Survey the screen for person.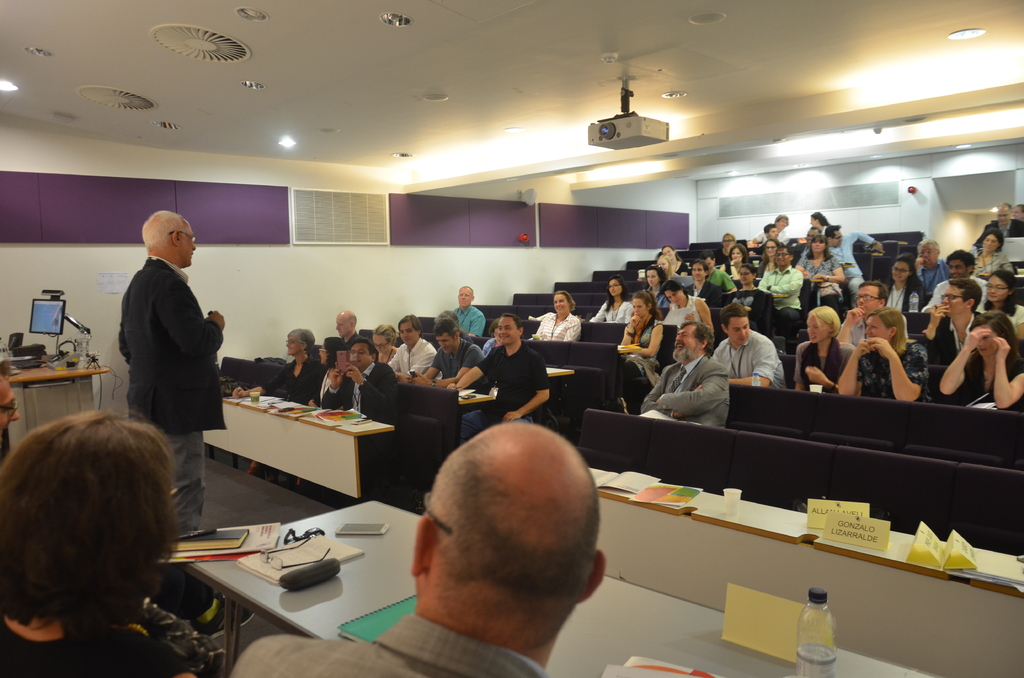
Survey found: box=[813, 213, 830, 233].
